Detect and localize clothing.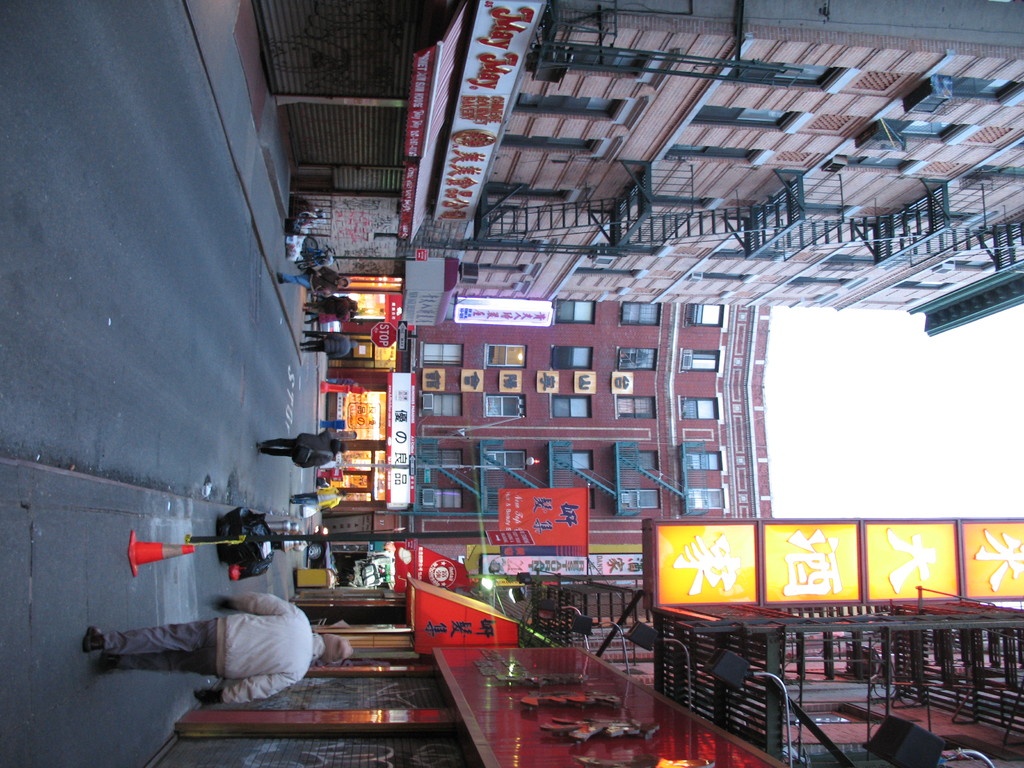
Localized at detection(287, 265, 317, 289).
